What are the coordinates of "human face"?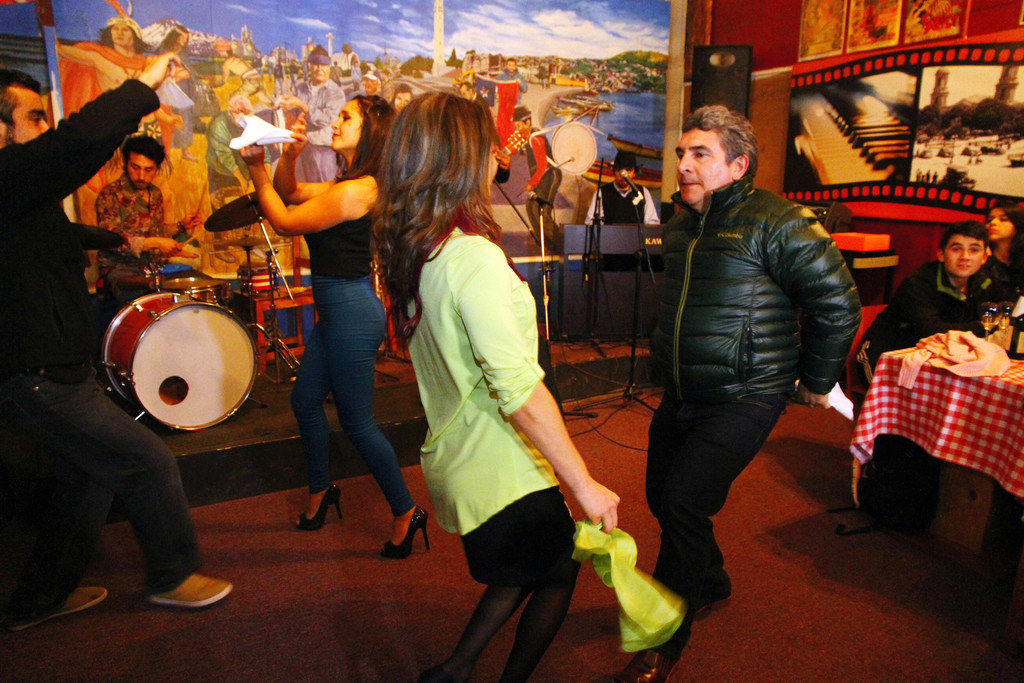
<bbox>943, 236, 983, 276</bbox>.
